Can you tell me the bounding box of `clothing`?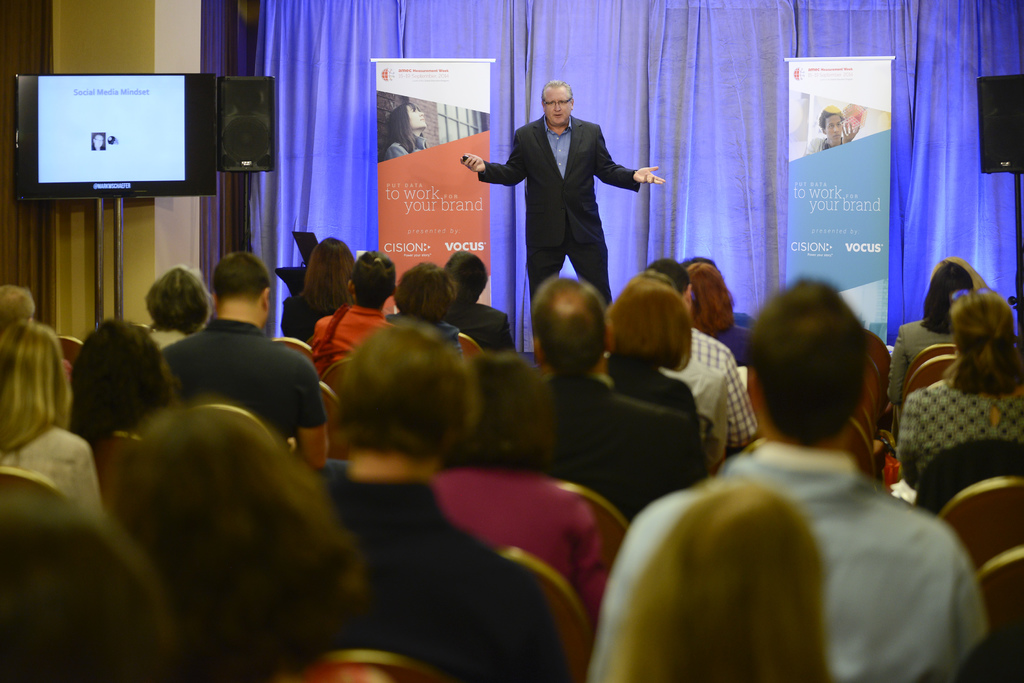
bbox=[0, 422, 105, 529].
